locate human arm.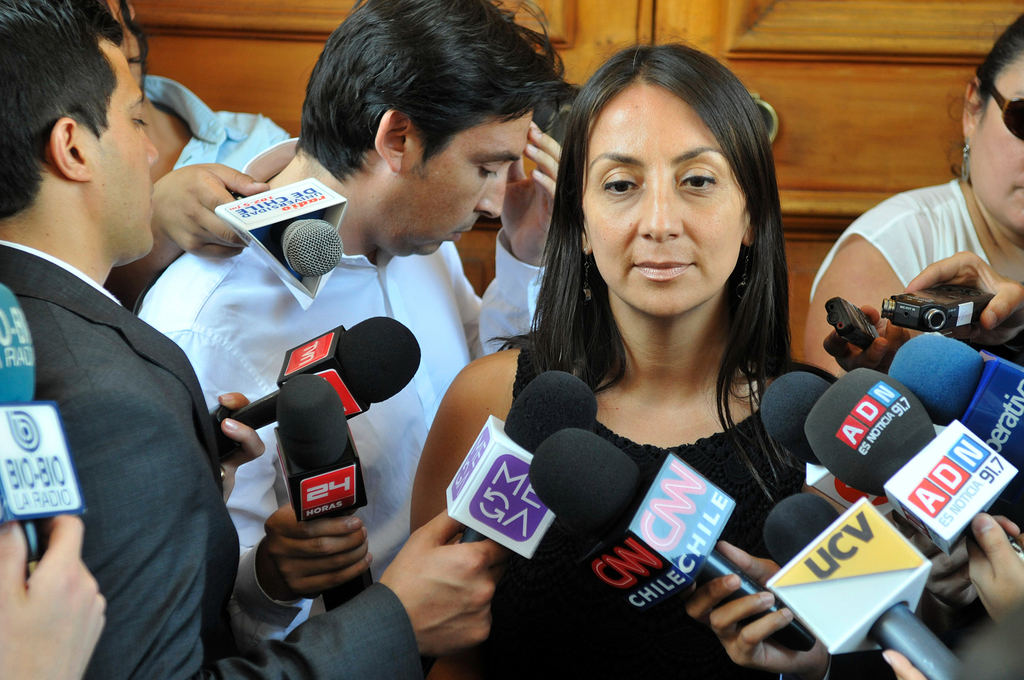
Bounding box: (left=401, top=363, right=511, bottom=678).
